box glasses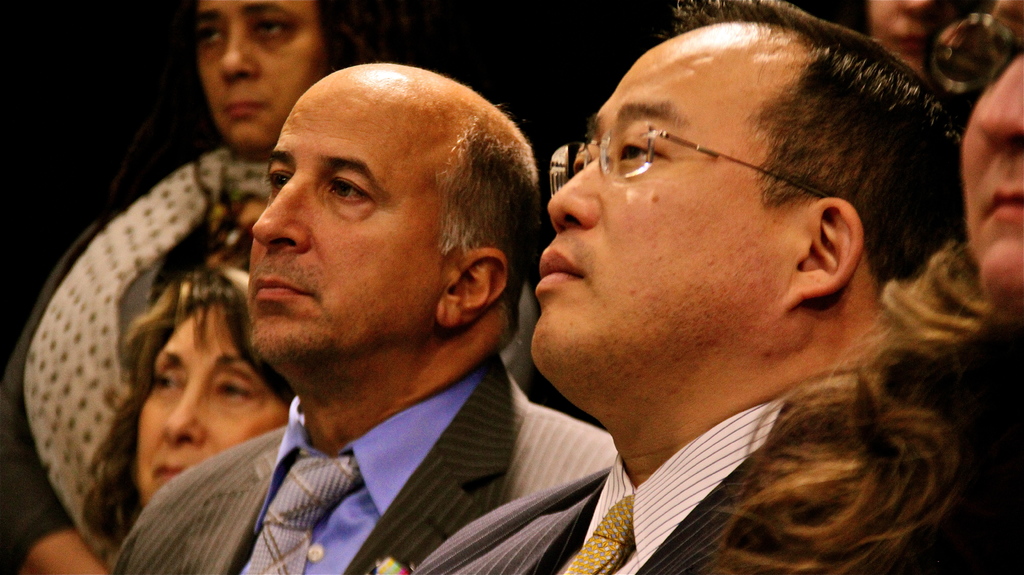
locate(544, 120, 838, 202)
